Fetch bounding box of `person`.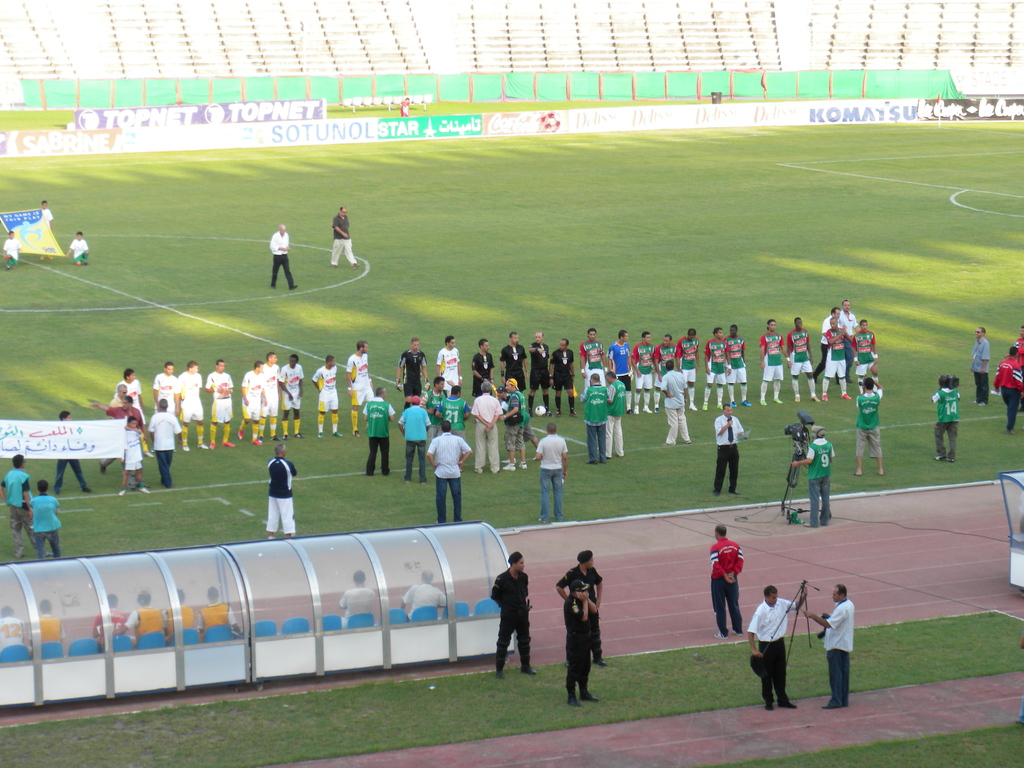
Bbox: bbox=(529, 417, 572, 525).
